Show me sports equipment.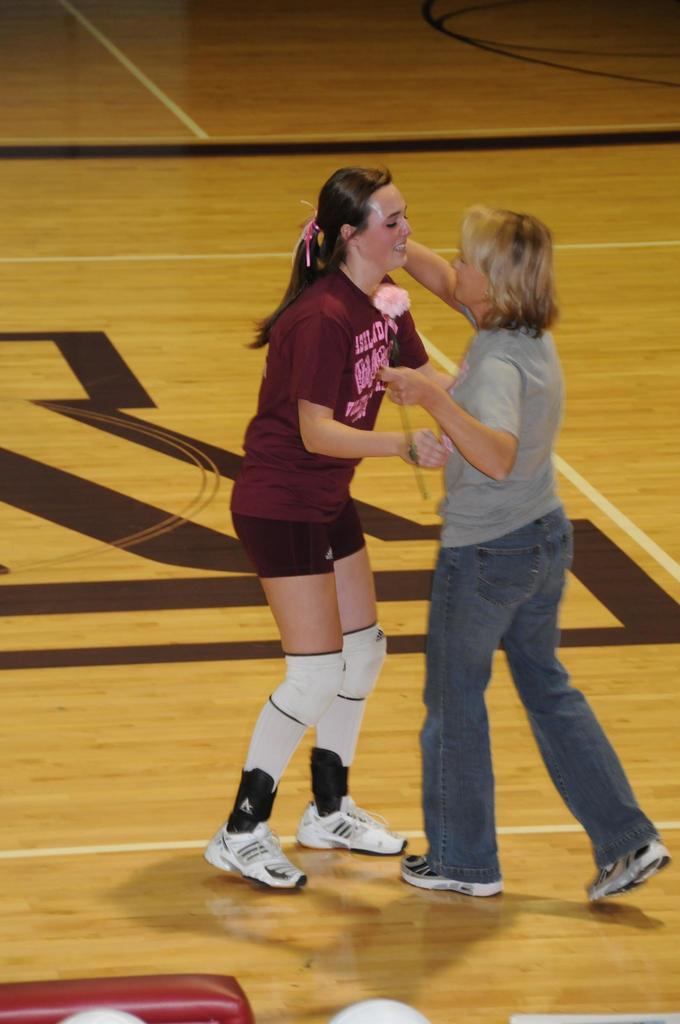
sports equipment is here: select_region(205, 829, 304, 887).
